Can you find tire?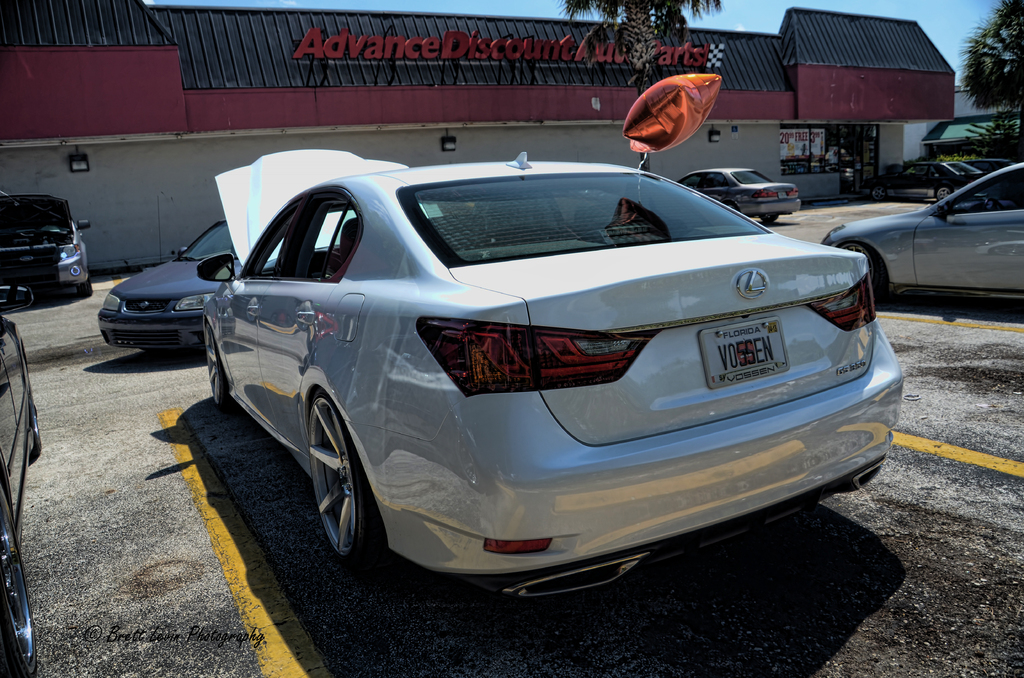
Yes, bounding box: l=0, t=484, r=27, b=677.
